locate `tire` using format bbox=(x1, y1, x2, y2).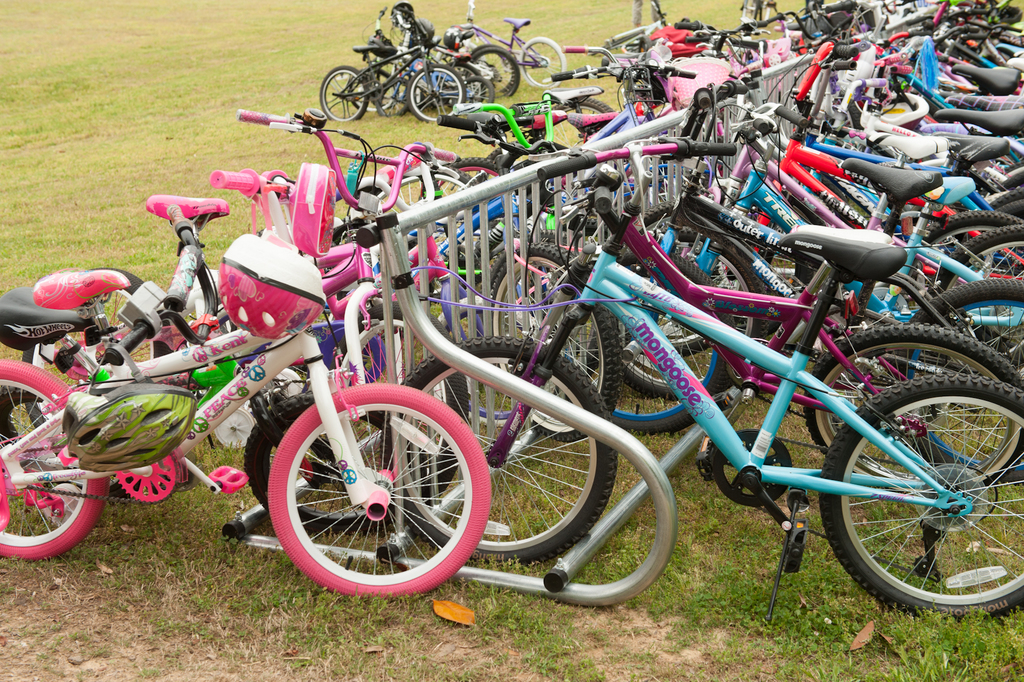
bbox=(330, 294, 454, 430).
